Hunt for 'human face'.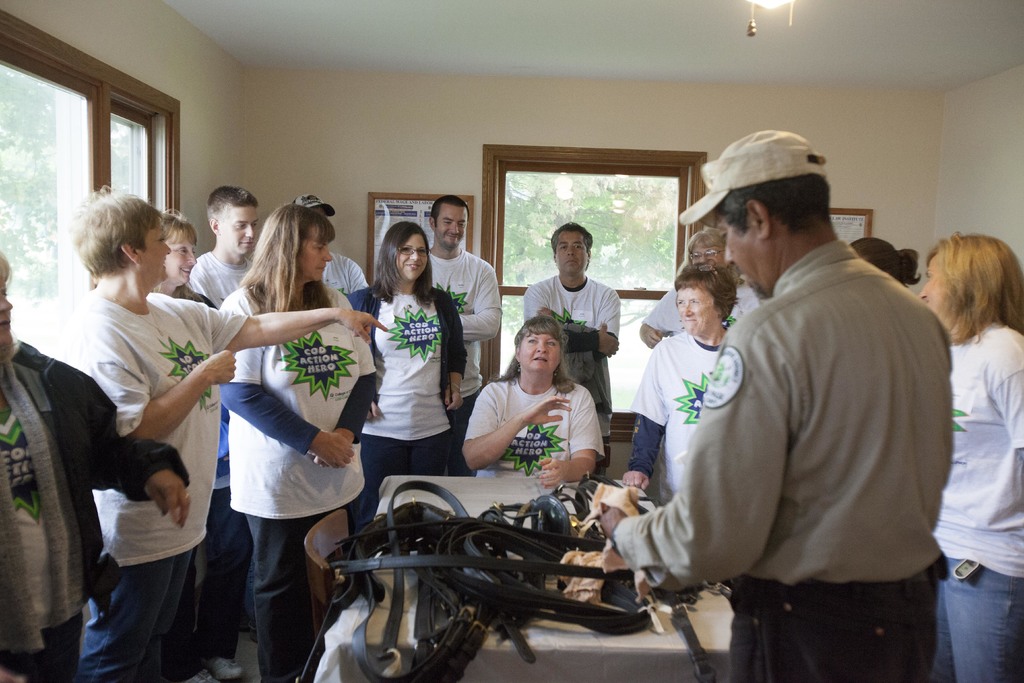
Hunted down at 721,211,760,303.
